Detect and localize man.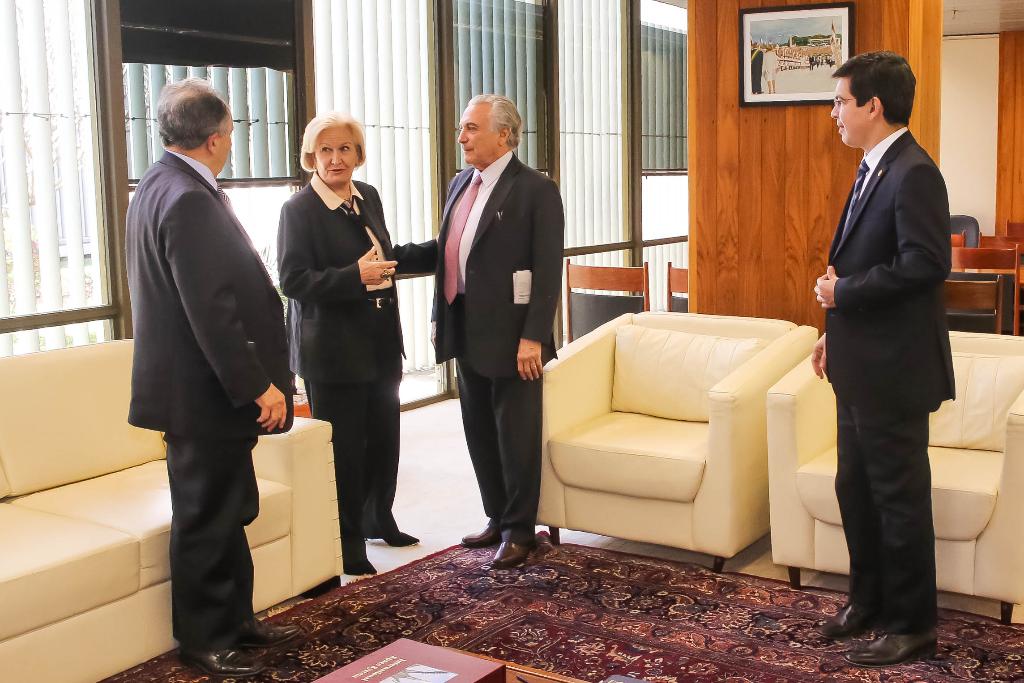
Localized at 125 77 292 682.
